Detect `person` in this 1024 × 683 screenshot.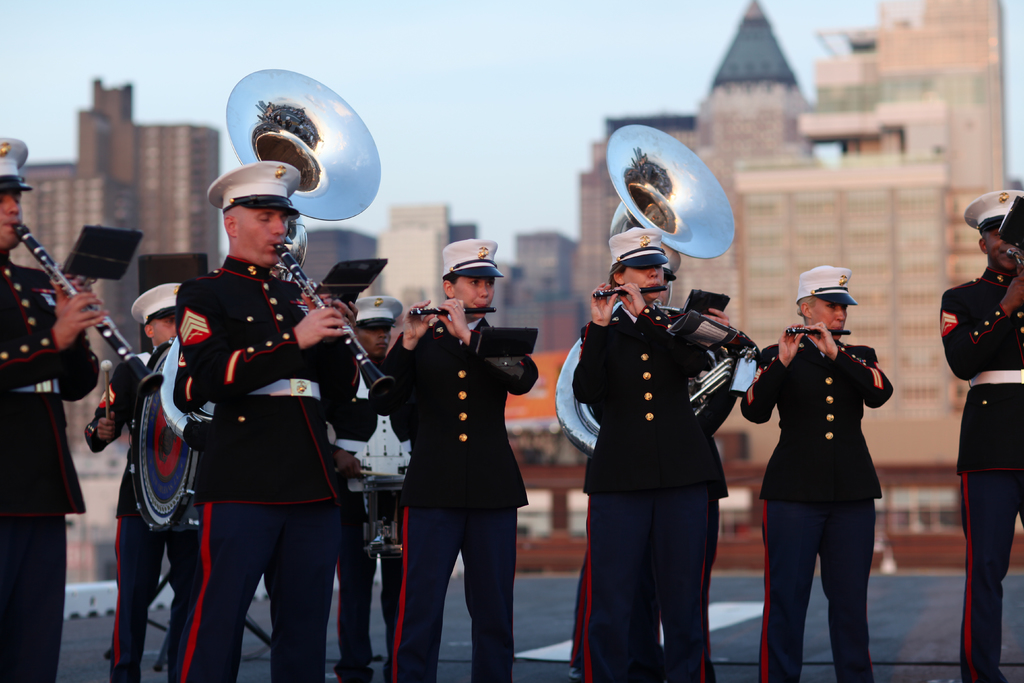
Detection: bbox(162, 154, 373, 682).
